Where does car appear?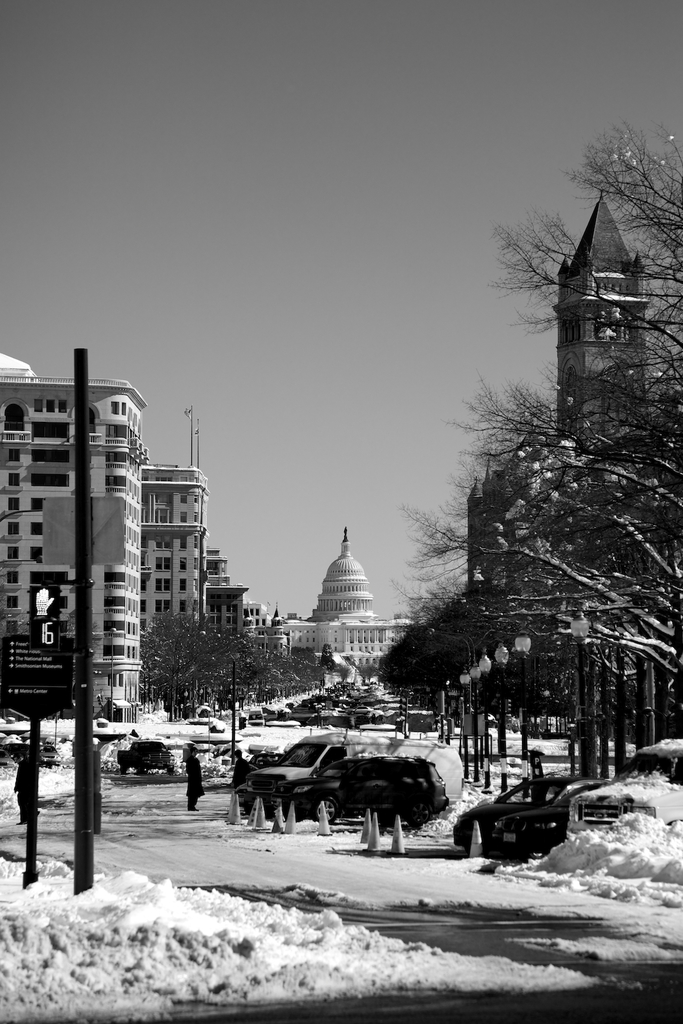
Appears at 574, 731, 682, 825.
